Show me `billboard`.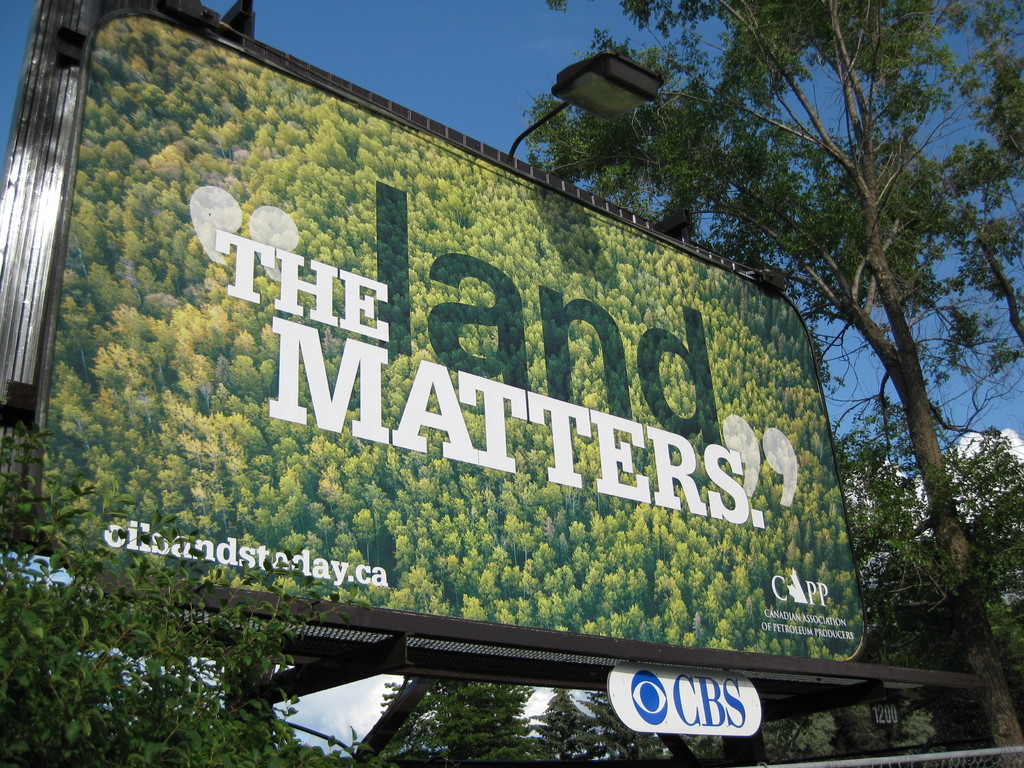
`billboard` is here: <bbox>64, 55, 913, 696</bbox>.
